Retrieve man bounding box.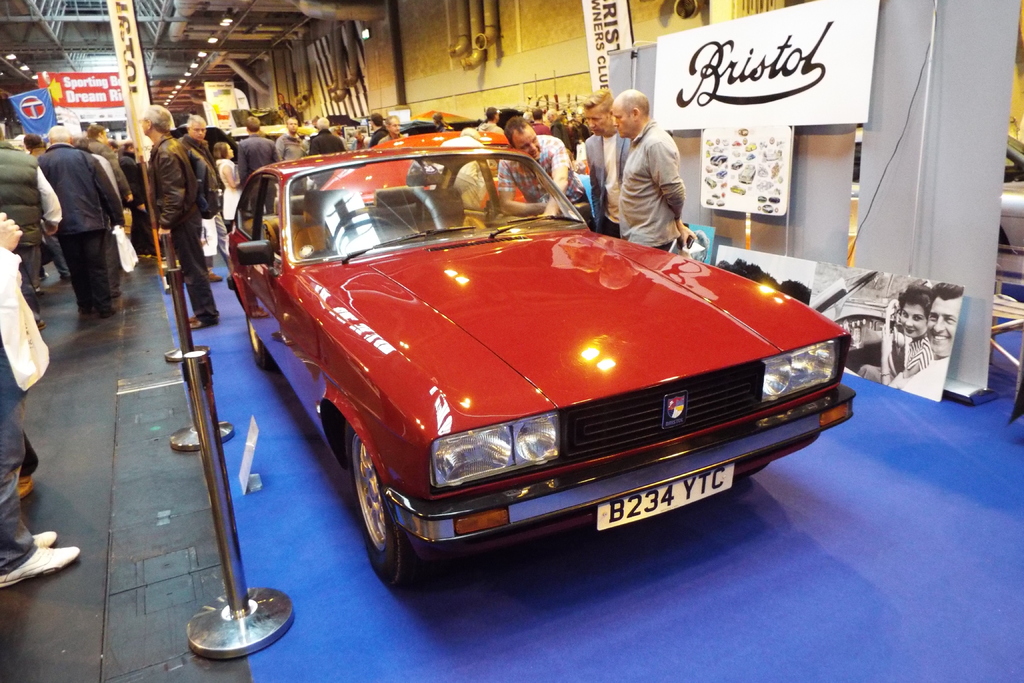
Bounding box: region(529, 108, 551, 138).
